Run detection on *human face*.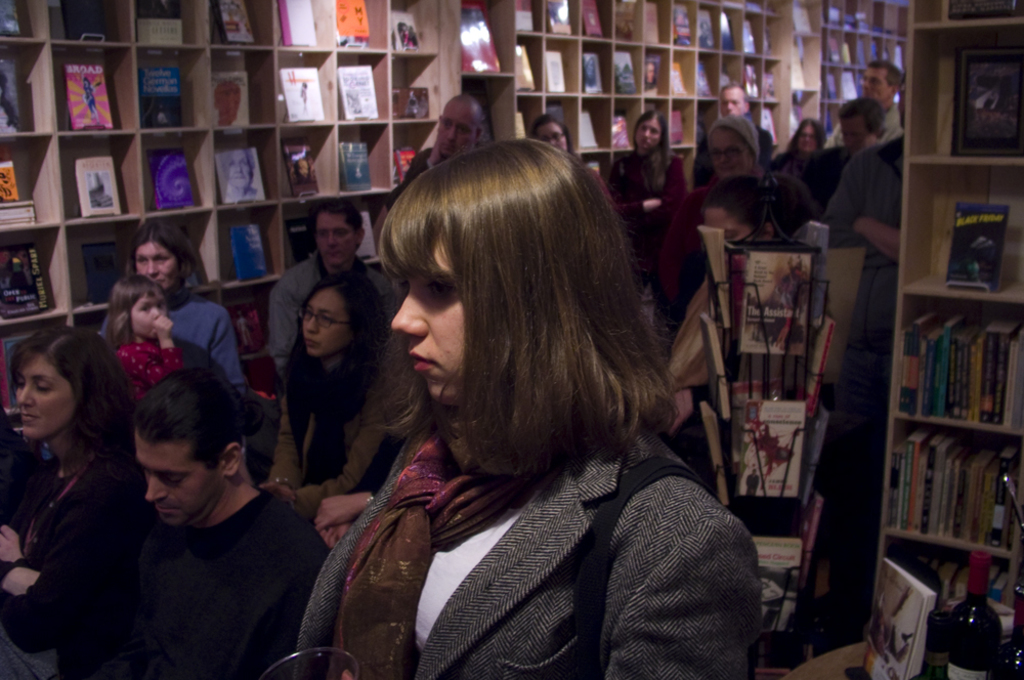
Result: detection(799, 126, 819, 156).
